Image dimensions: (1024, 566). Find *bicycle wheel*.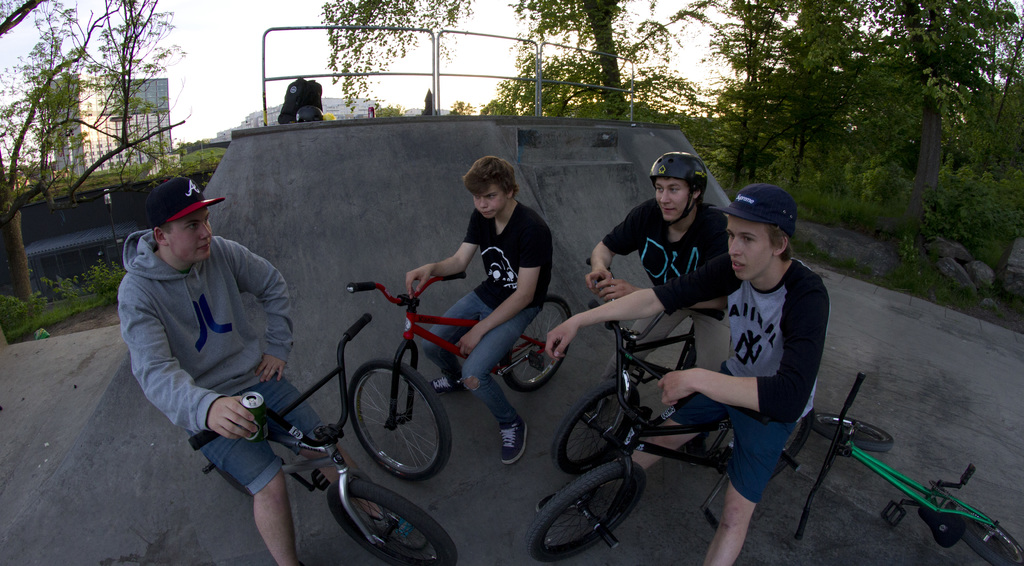
[506,290,582,395].
